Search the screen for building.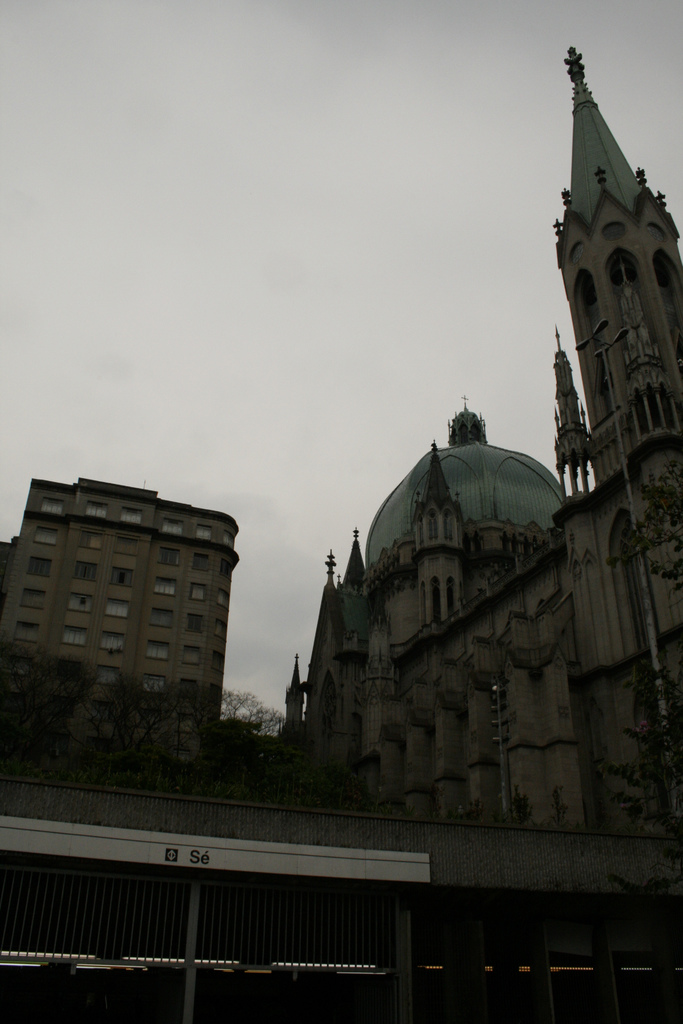
Found at box=[0, 477, 242, 725].
